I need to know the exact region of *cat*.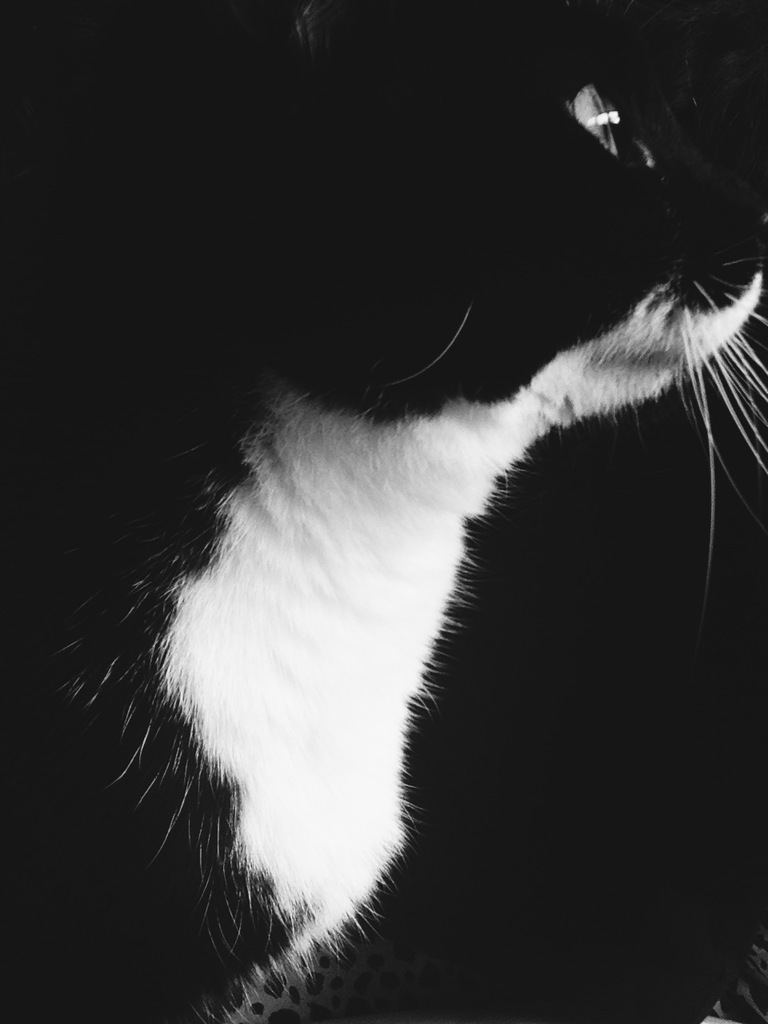
Region: box=[0, 0, 767, 1023].
